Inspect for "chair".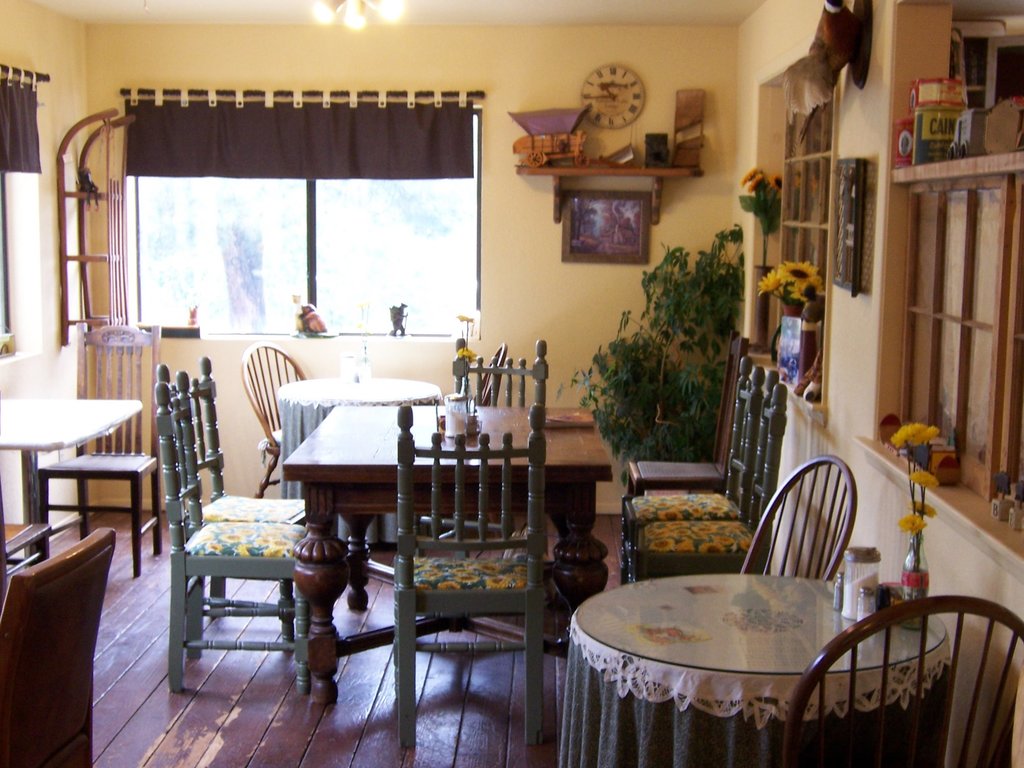
Inspection: bbox(156, 351, 338, 651).
